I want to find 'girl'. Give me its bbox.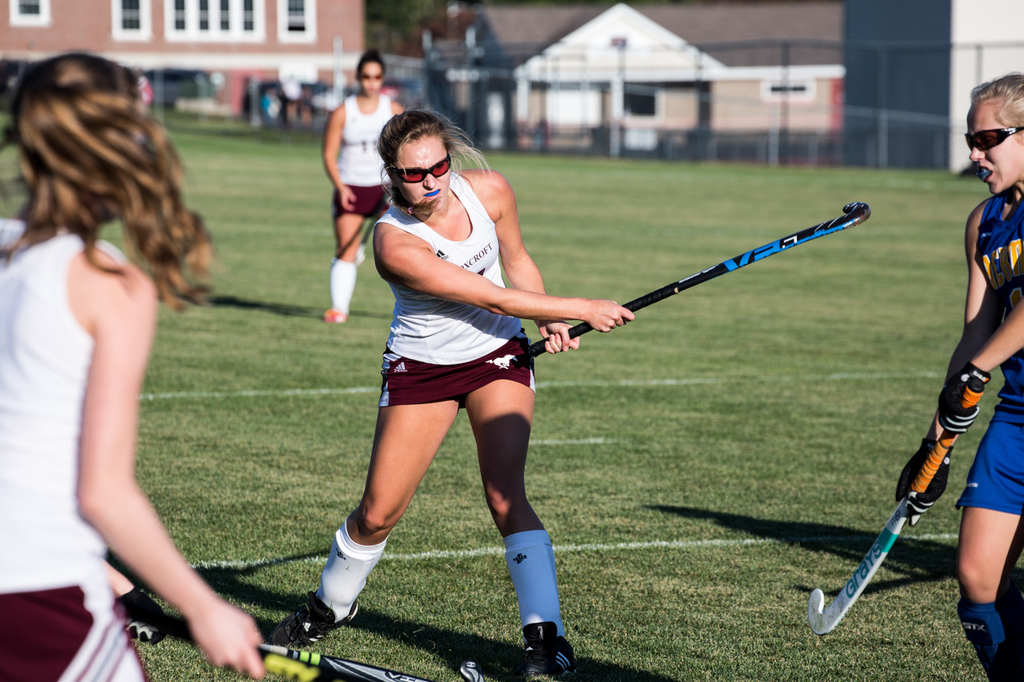
rect(268, 109, 631, 681).
